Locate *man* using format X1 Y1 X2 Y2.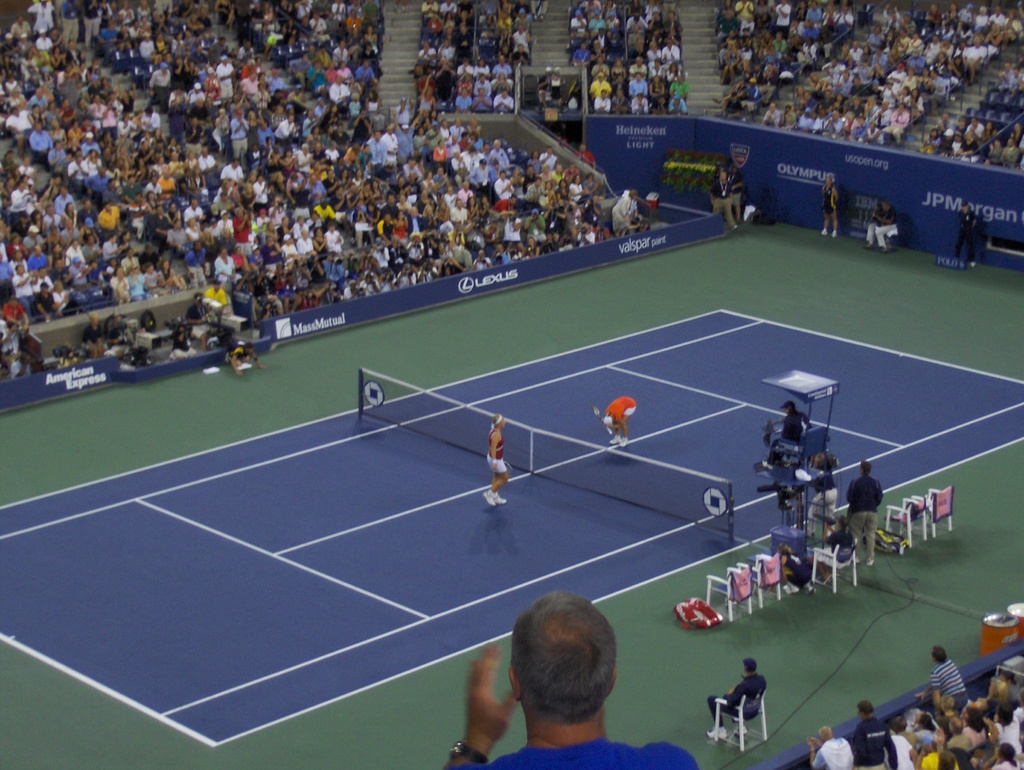
863 199 901 253.
